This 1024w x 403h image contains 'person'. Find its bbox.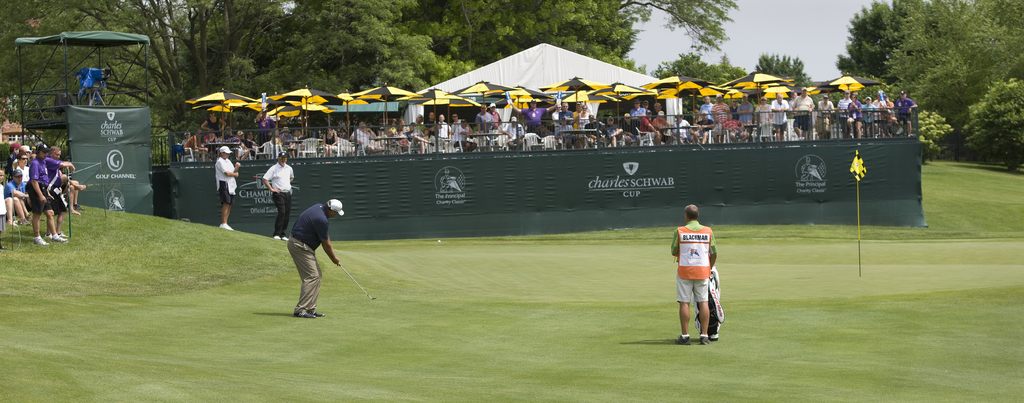
crop(260, 150, 296, 243).
